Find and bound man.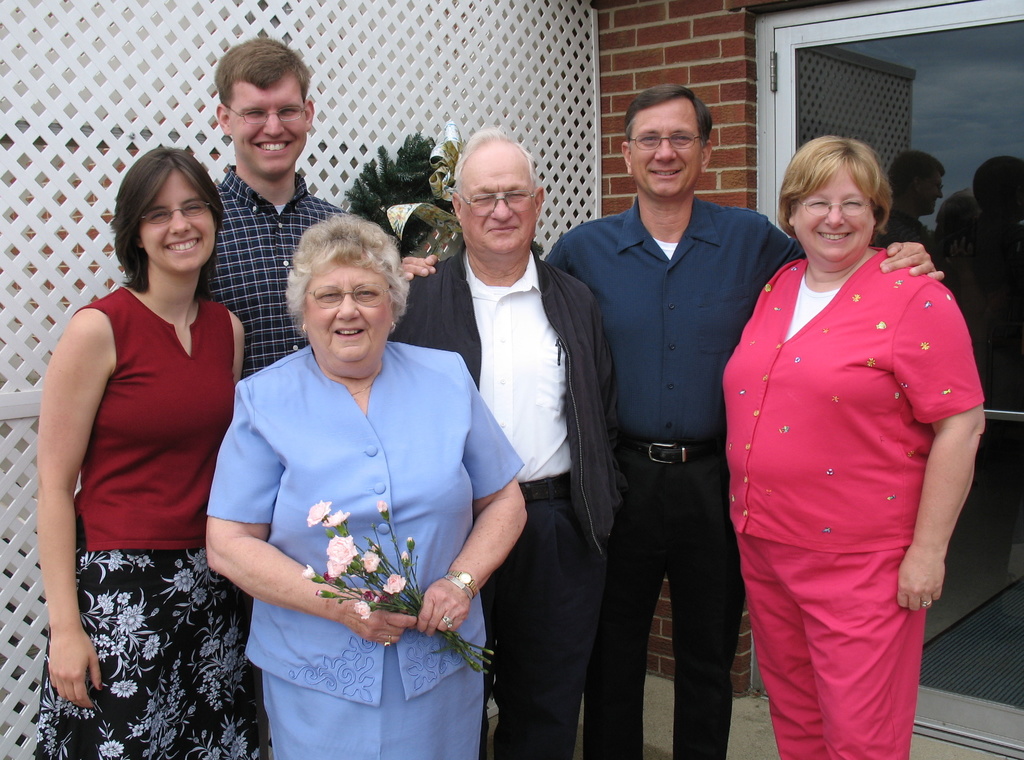
Bound: region(201, 36, 368, 380).
